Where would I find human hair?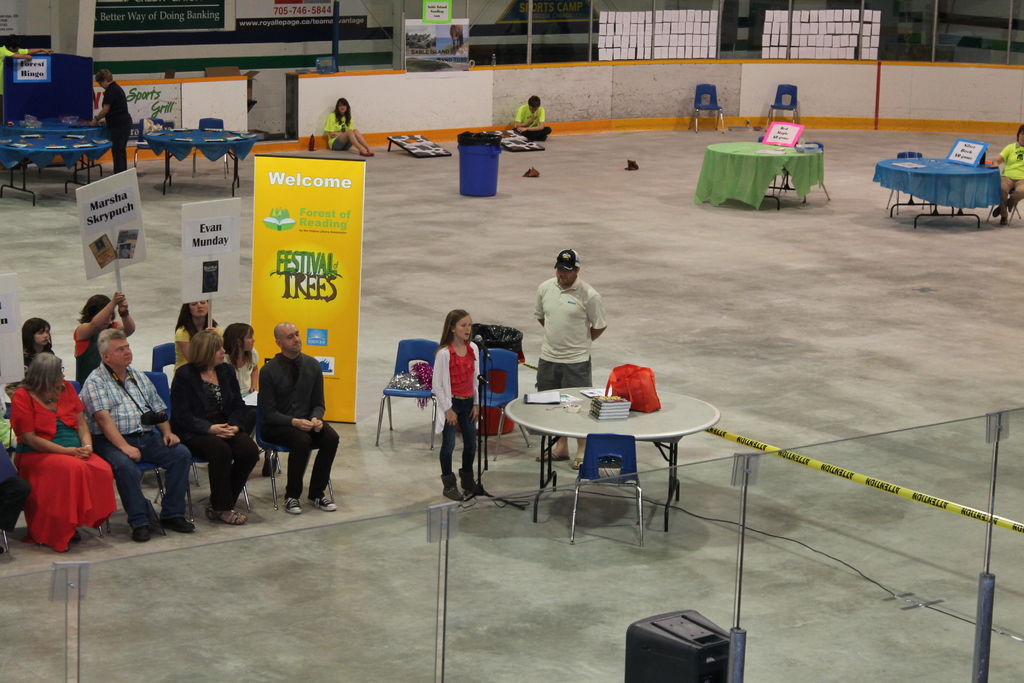
At {"x1": 175, "y1": 304, "x2": 192, "y2": 331}.
